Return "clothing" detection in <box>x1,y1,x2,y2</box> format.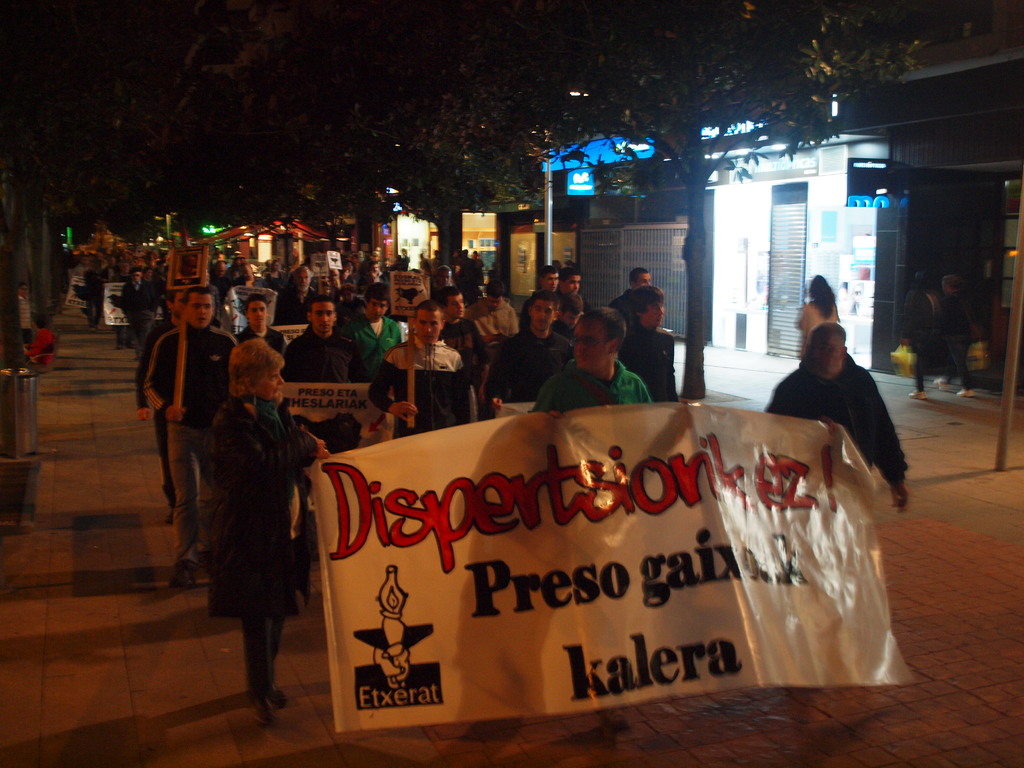
<box>287,325,369,378</box>.
